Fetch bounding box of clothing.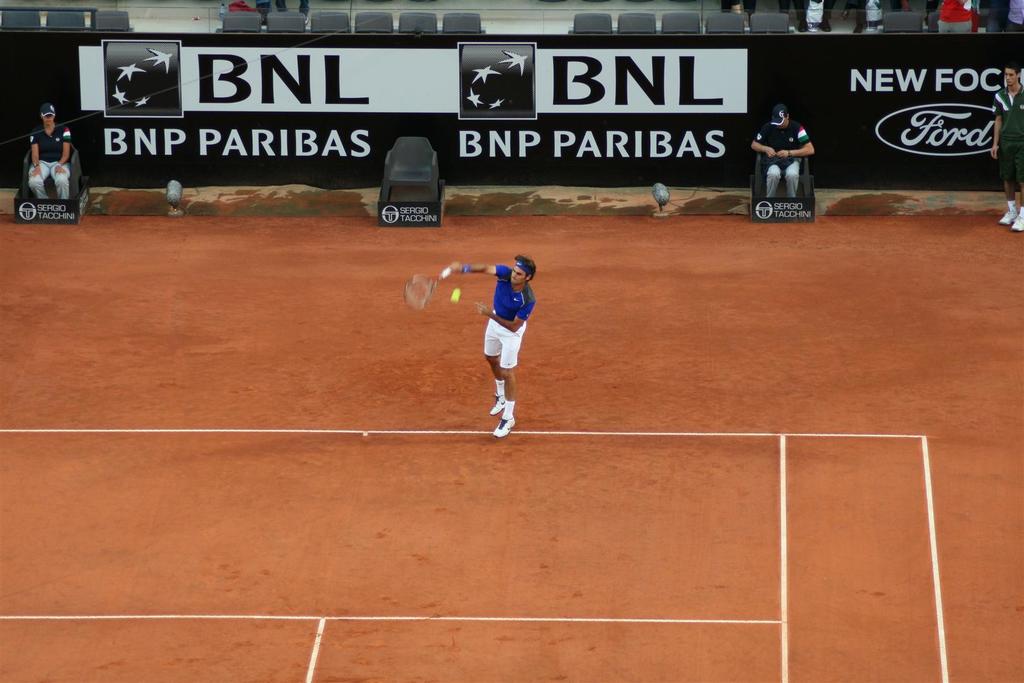
Bbox: crop(477, 260, 532, 369).
